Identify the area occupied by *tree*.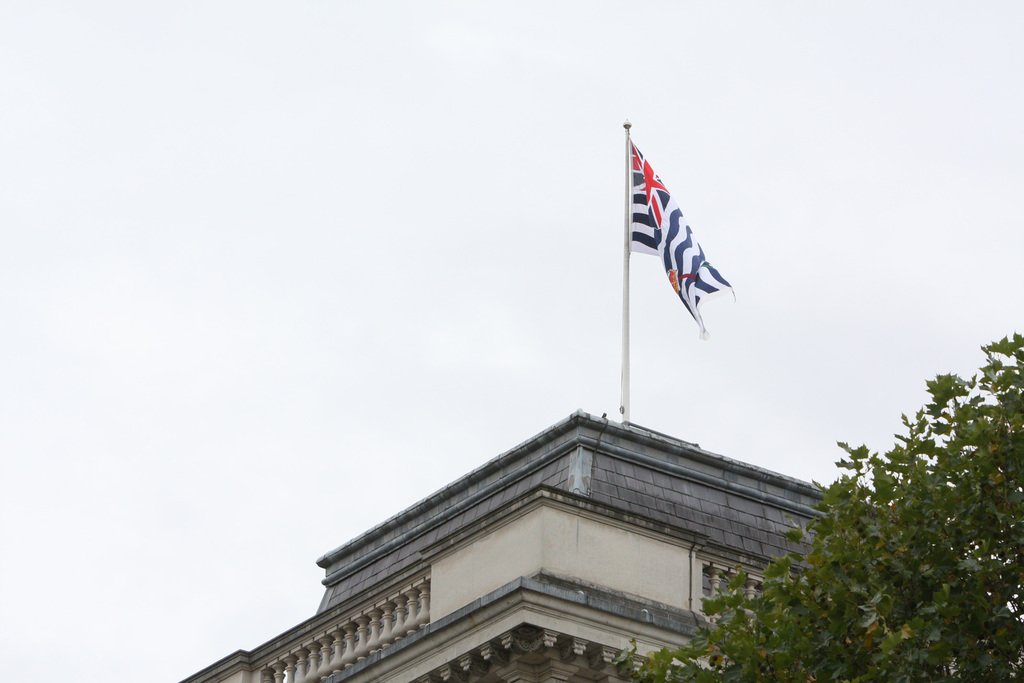
Area: region(639, 325, 1023, 682).
